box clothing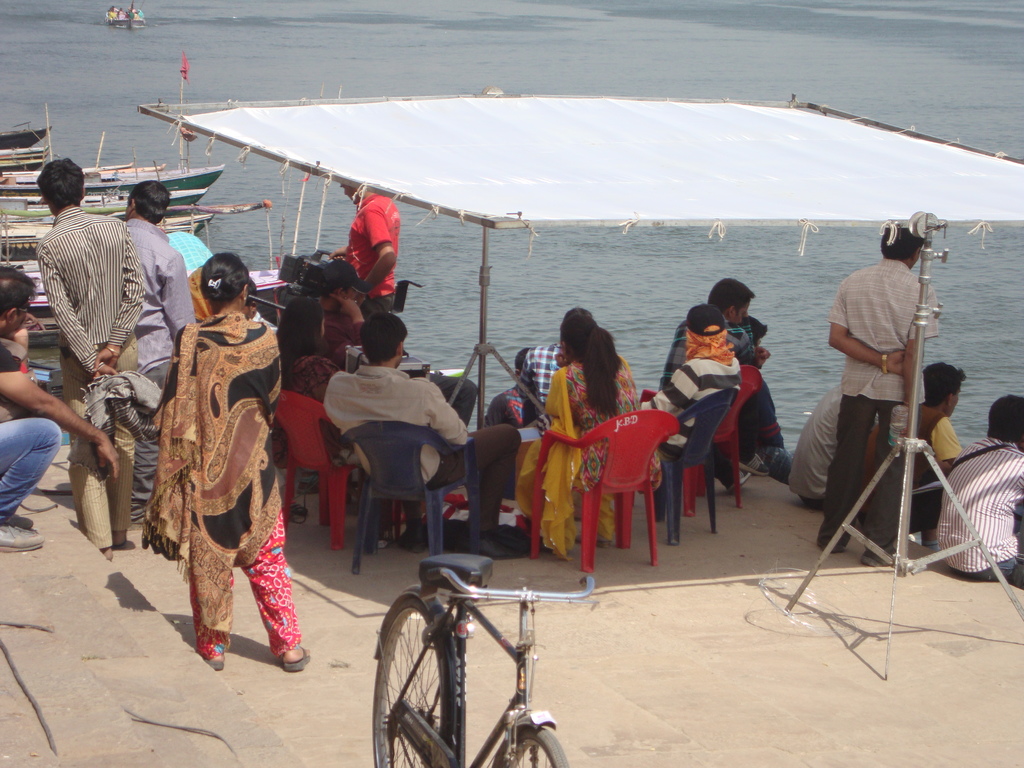
<region>780, 374, 868, 515</region>
